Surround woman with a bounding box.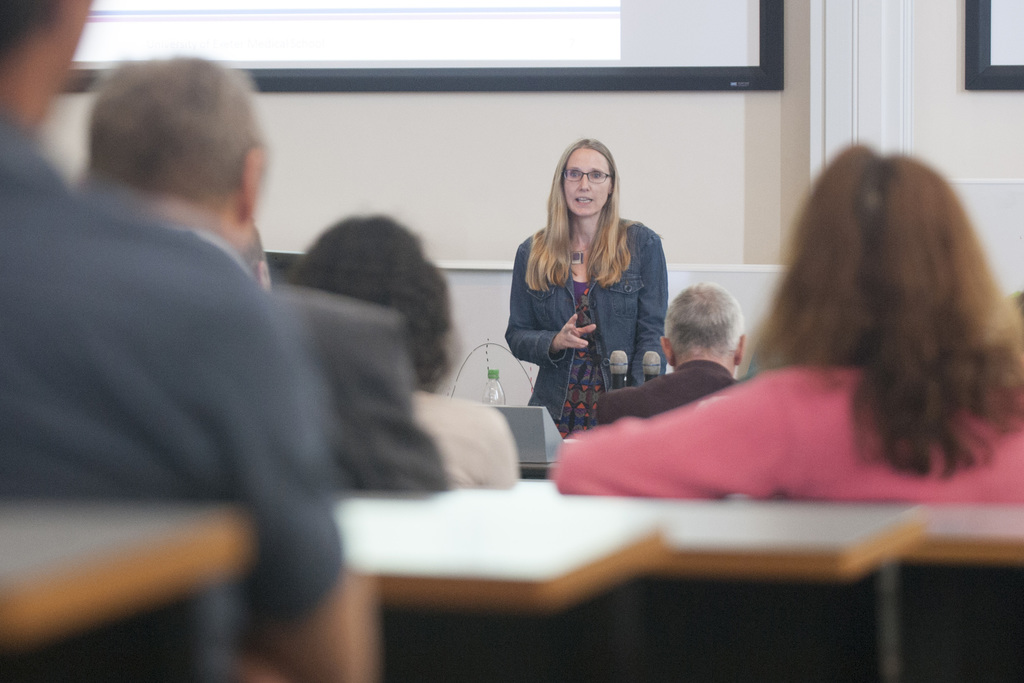
(left=502, top=136, right=681, bottom=438).
